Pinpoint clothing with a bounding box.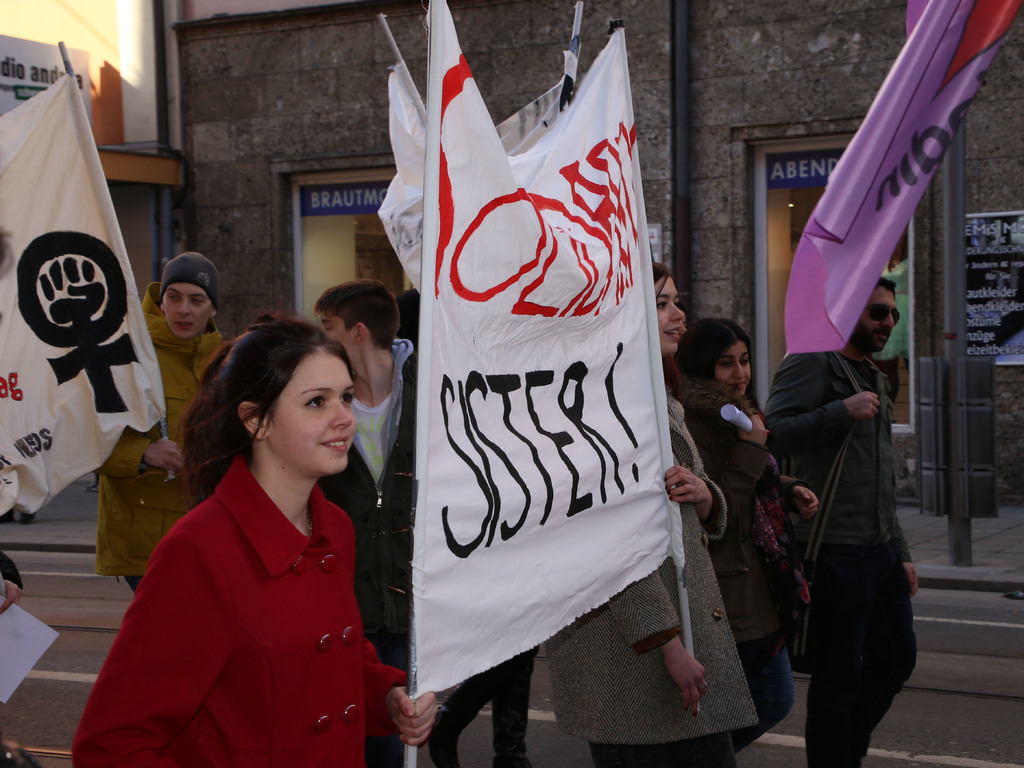
<region>0, 544, 28, 589</region>.
